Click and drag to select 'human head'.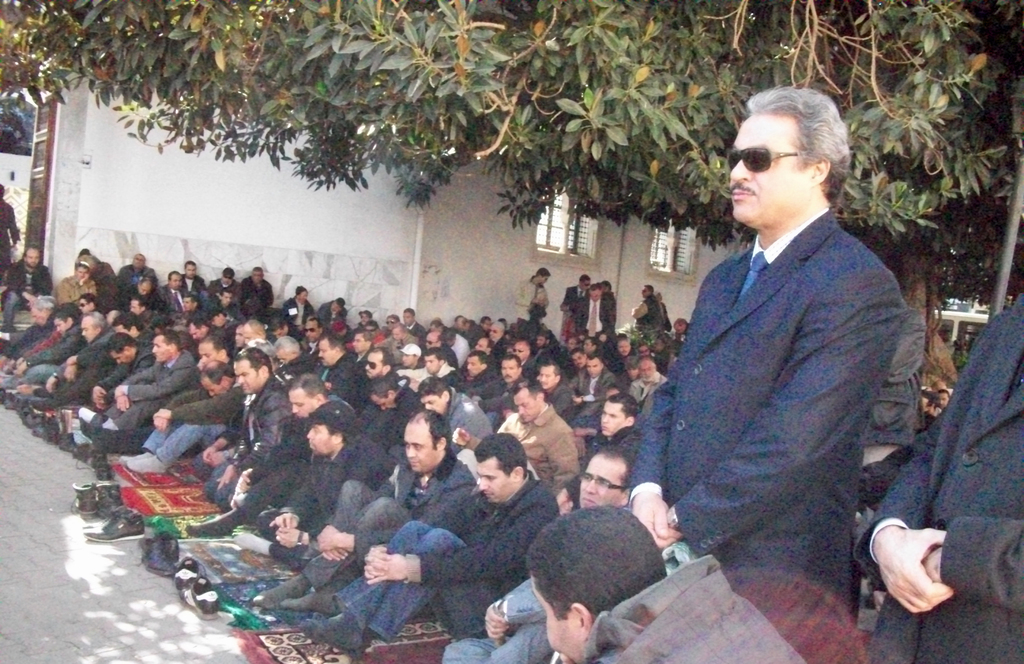
Selection: [left=581, top=442, right=630, bottom=515].
